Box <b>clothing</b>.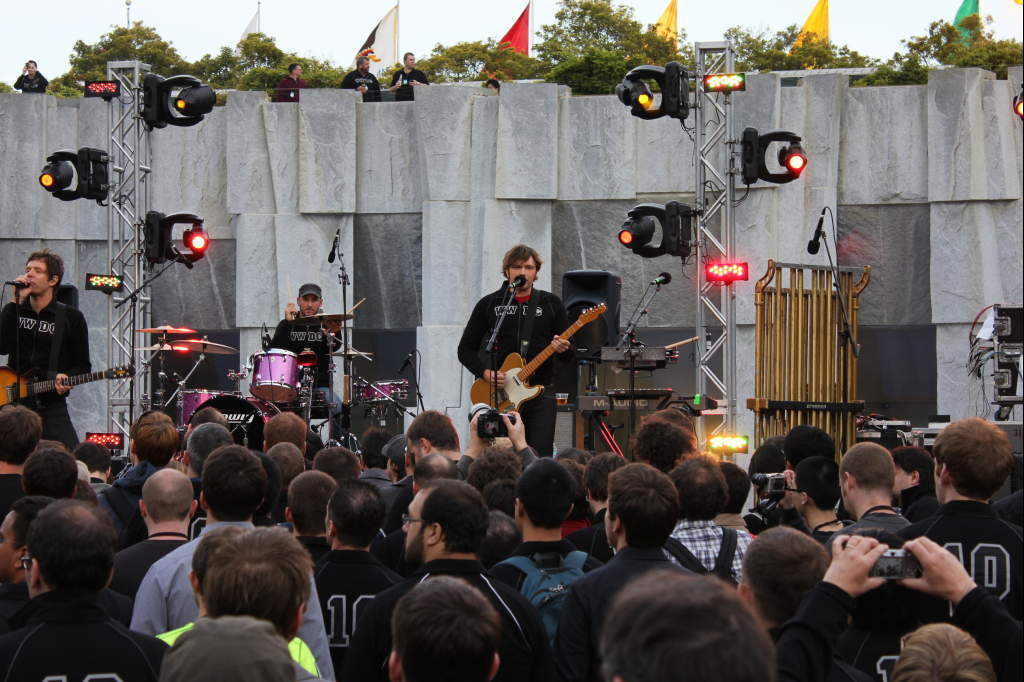
select_region(904, 499, 1023, 681).
